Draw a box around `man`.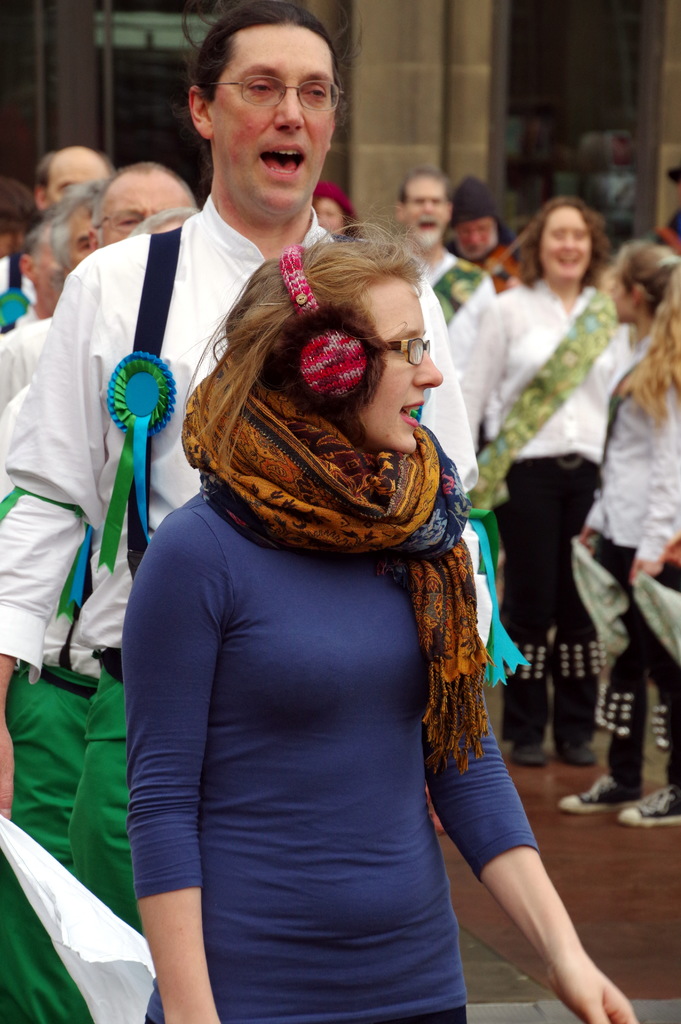
rect(0, 159, 199, 424).
